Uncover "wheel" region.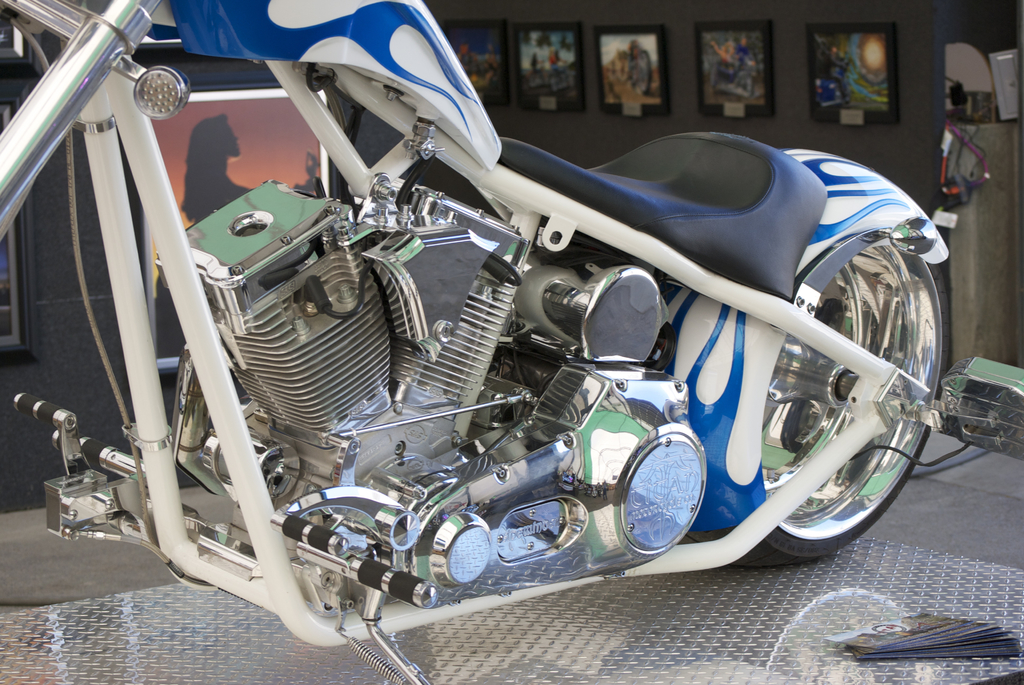
Uncovered: {"x1": 684, "y1": 264, "x2": 952, "y2": 562}.
